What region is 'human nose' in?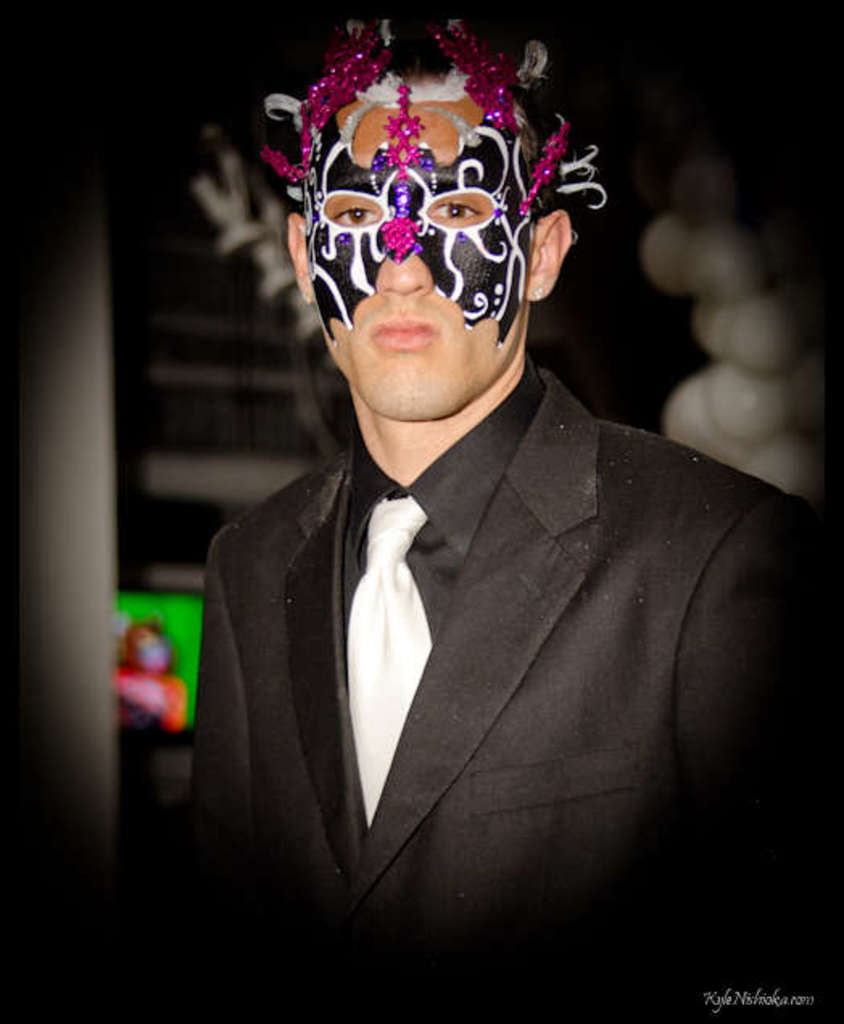
x1=374, y1=250, x2=435, y2=298.
